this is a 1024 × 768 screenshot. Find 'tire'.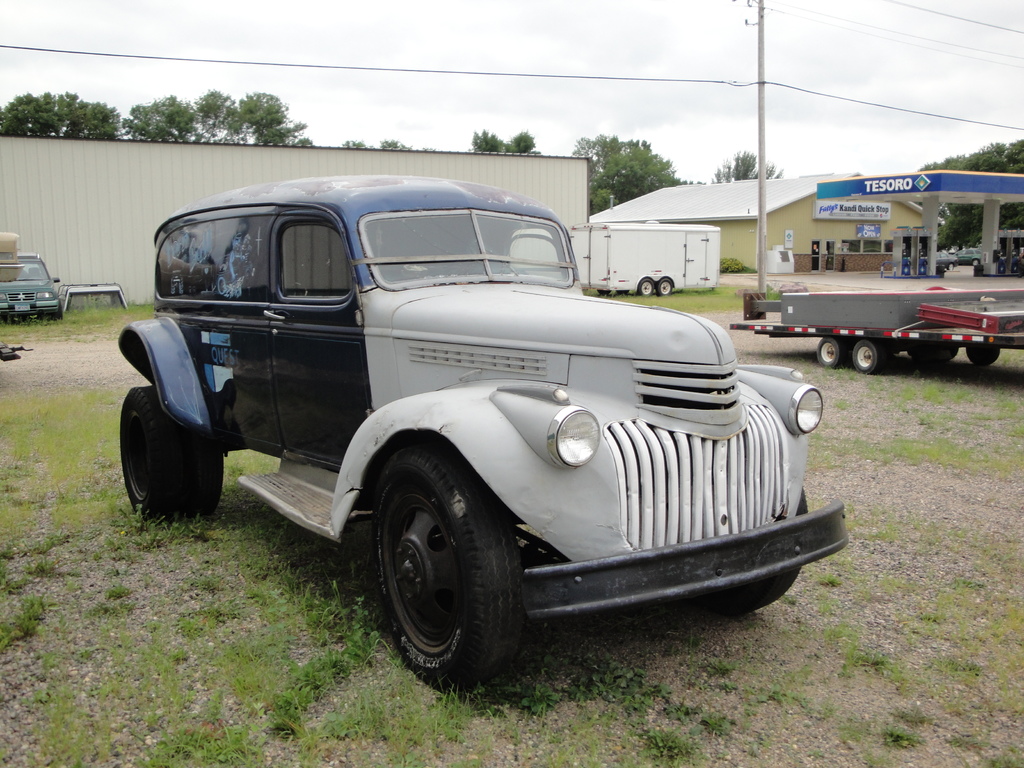
Bounding box: <region>119, 382, 226, 522</region>.
